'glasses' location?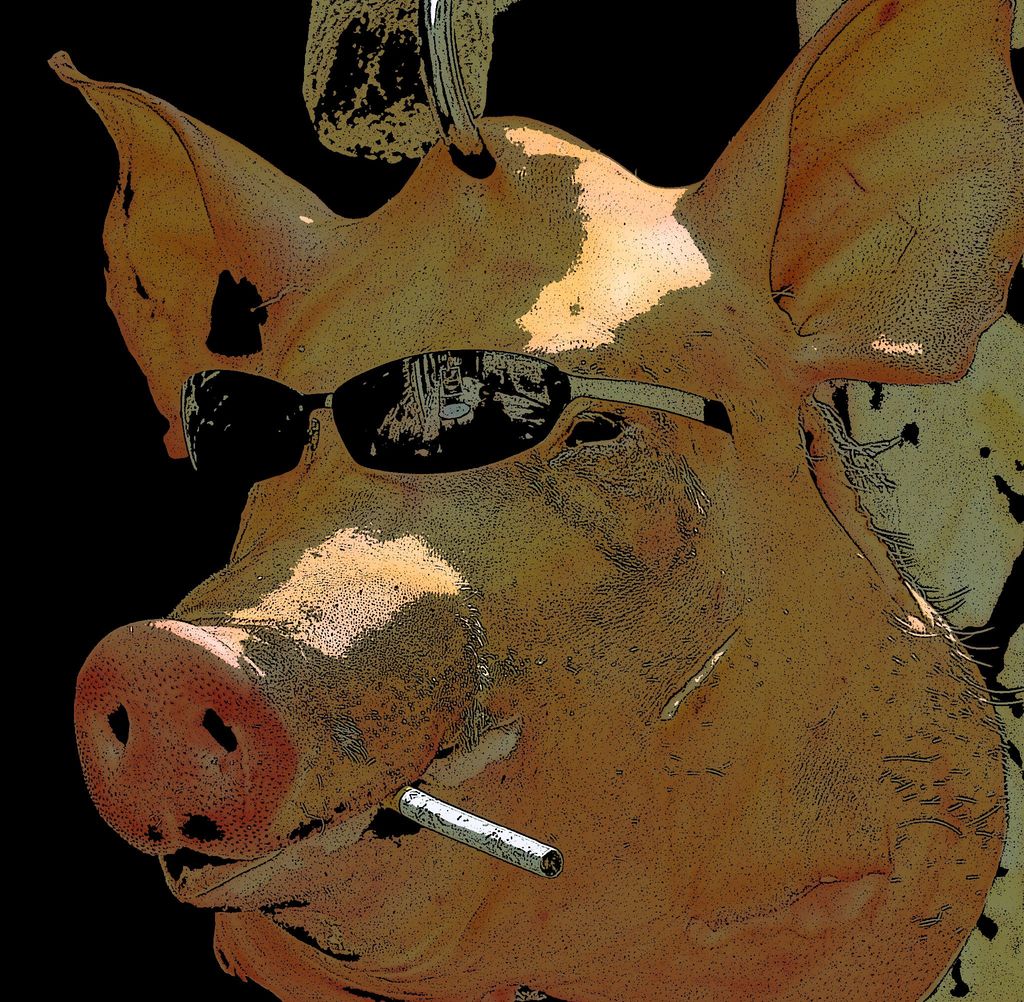
box=[179, 348, 730, 482]
